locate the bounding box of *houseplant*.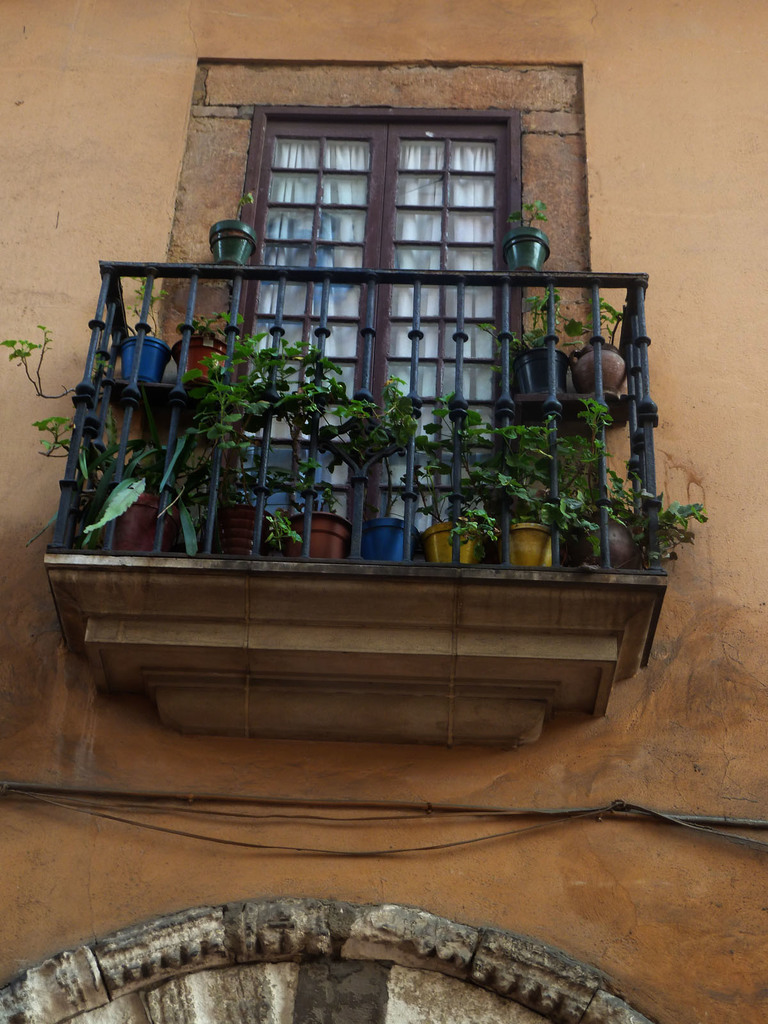
Bounding box: <region>499, 196, 557, 268</region>.
